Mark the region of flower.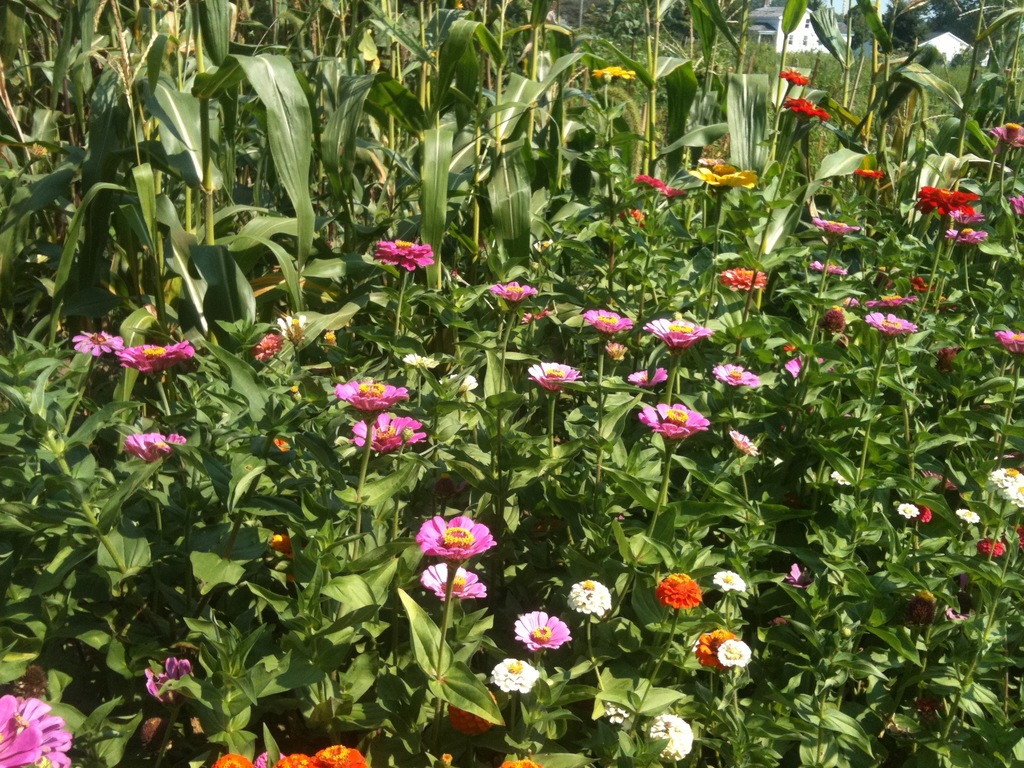
Region: l=981, t=538, r=1004, b=562.
